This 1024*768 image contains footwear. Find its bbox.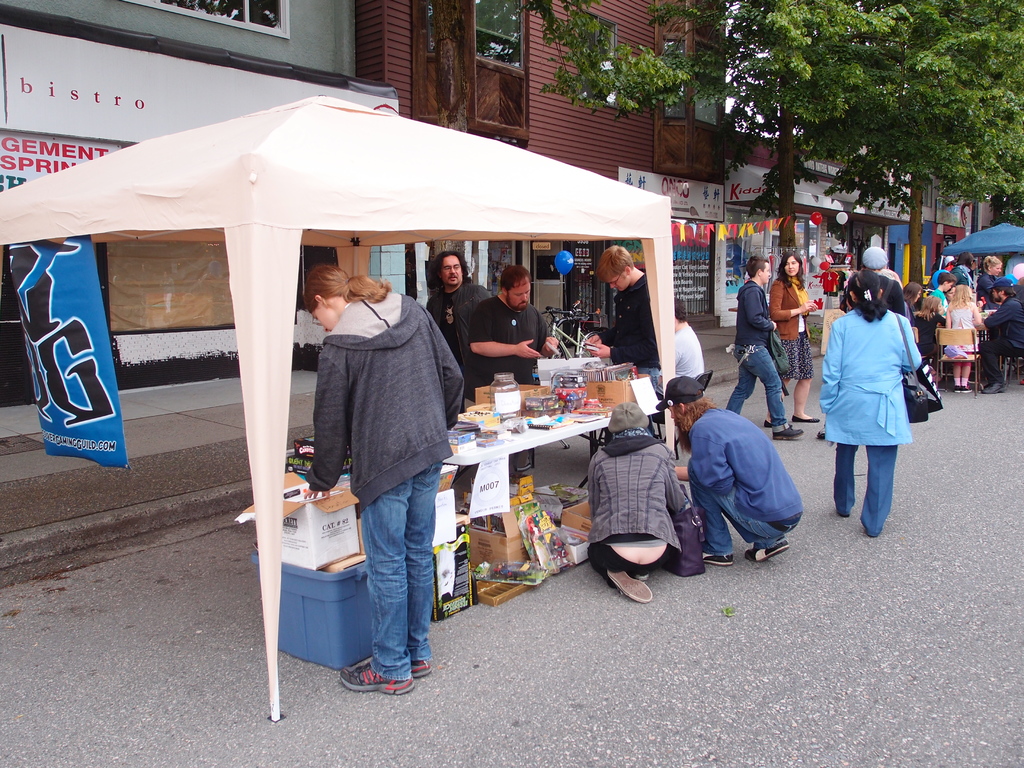
773/423/808/436.
